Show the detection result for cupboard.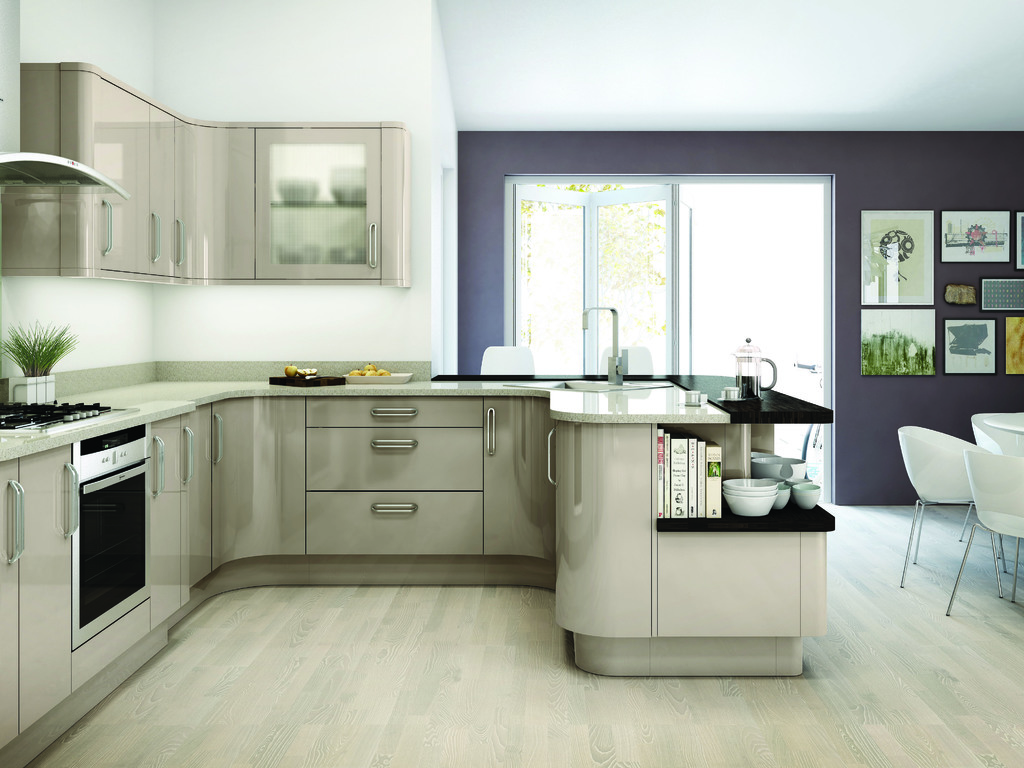
x1=0, y1=393, x2=547, y2=762.
